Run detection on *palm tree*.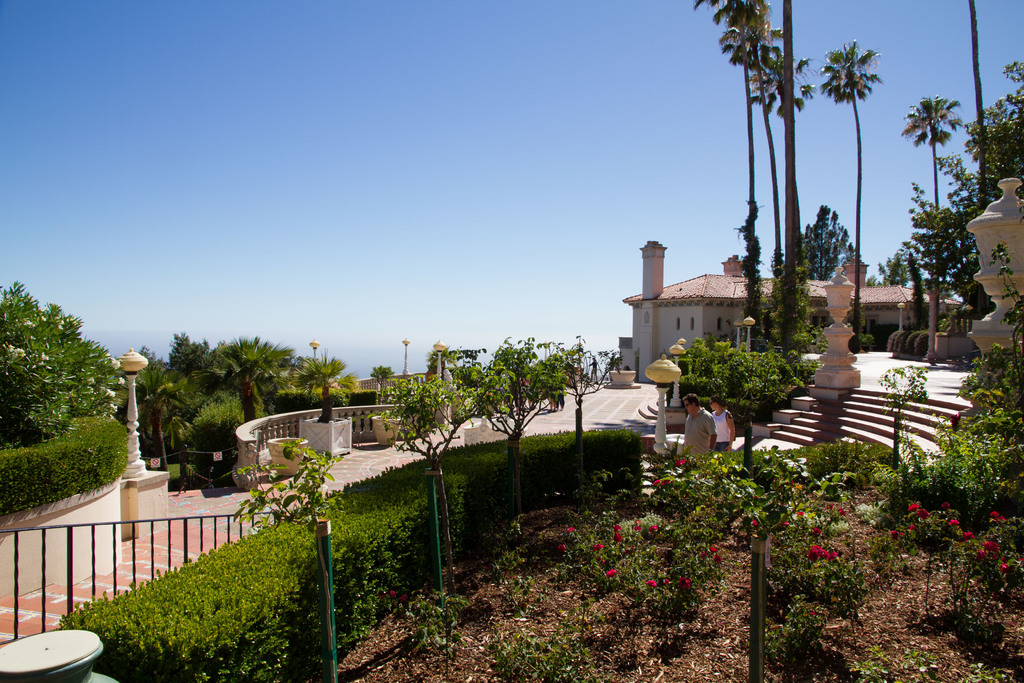
Result: [x1=369, y1=365, x2=396, y2=415].
